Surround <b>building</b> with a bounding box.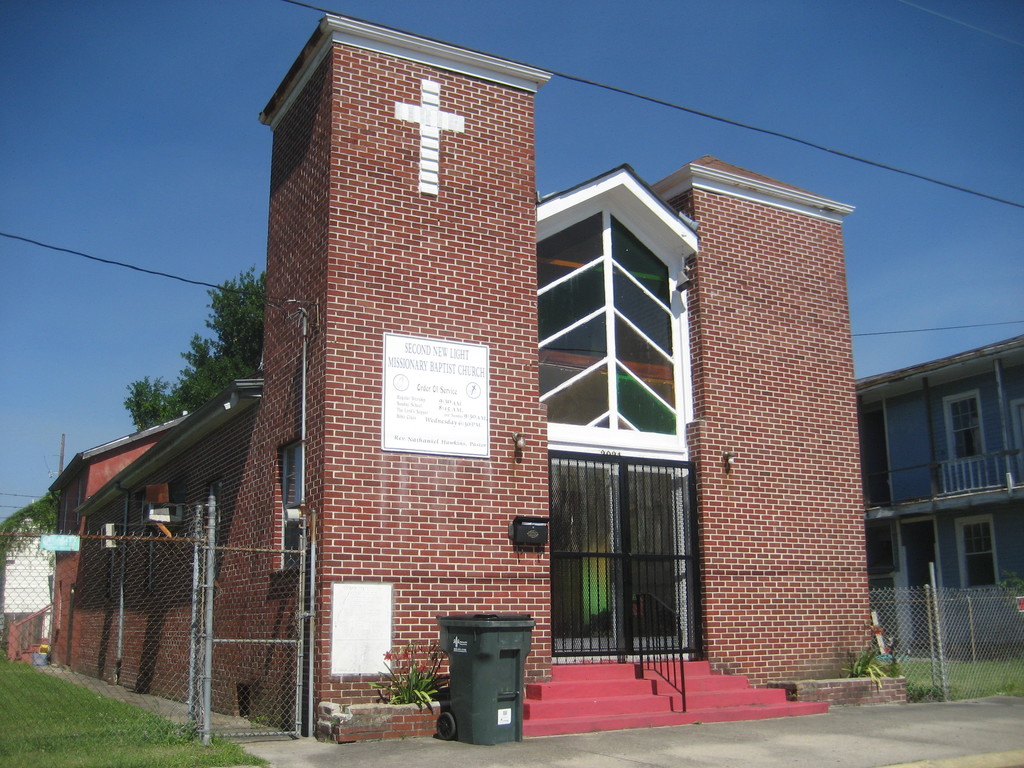
l=849, t=335, r=1023, b=664.
